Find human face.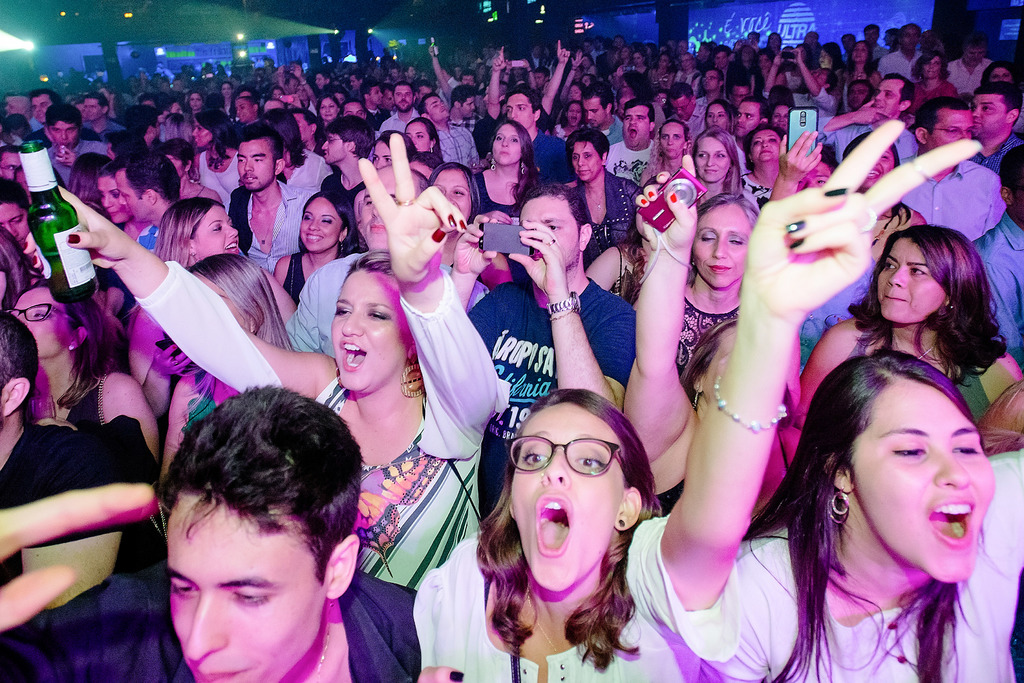
rect(368, 85, 382, 106).
